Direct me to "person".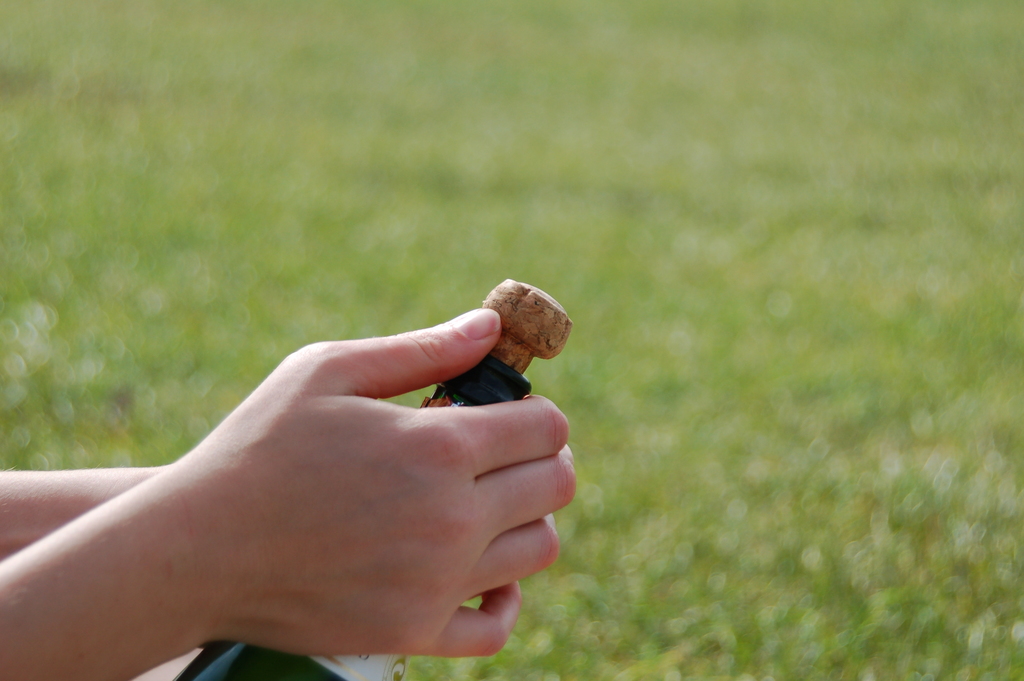
Direction: 0 291 590 680.
